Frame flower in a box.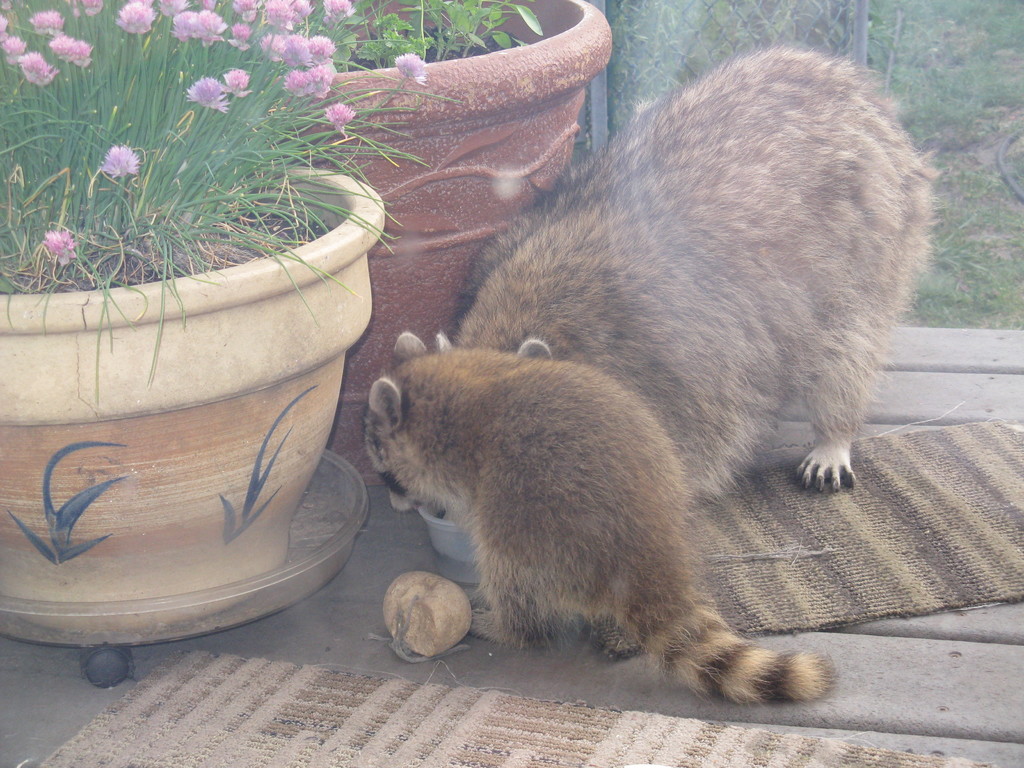
bbox(397, 50, 428, 87).
